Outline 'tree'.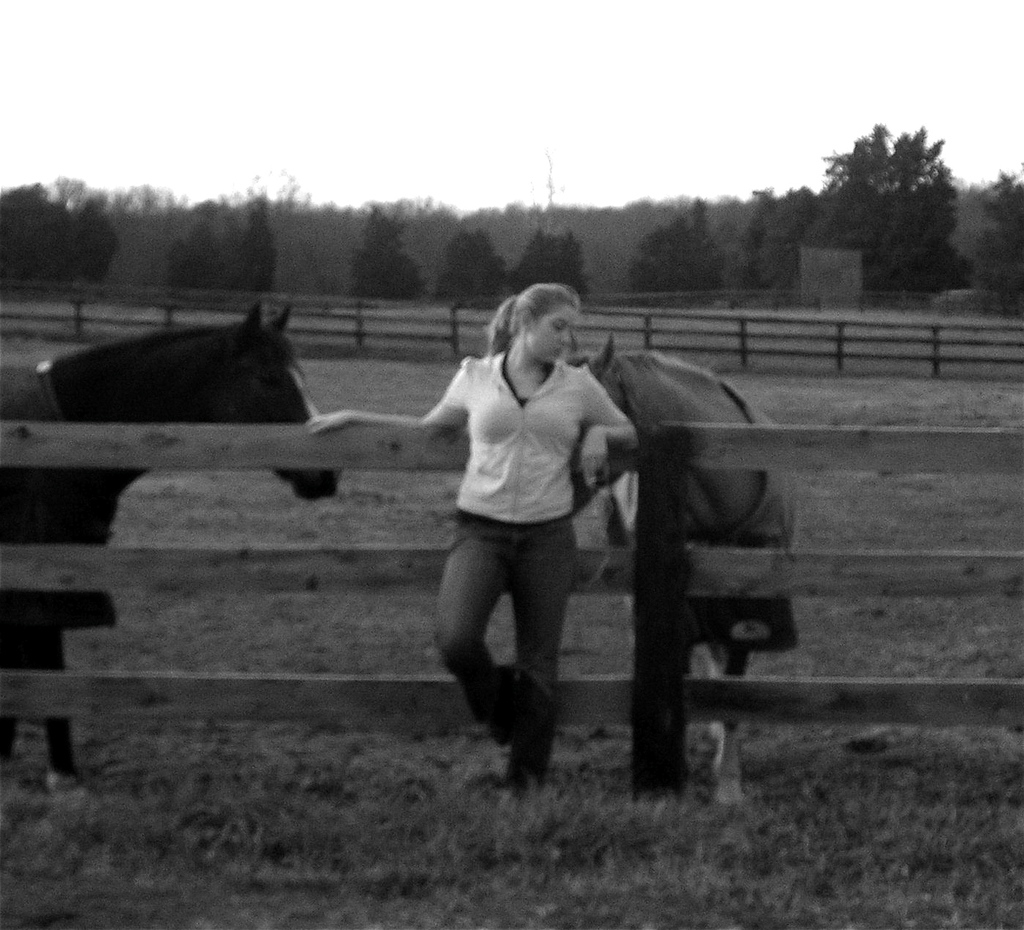
Outline: 0, 178, 124, 279.
